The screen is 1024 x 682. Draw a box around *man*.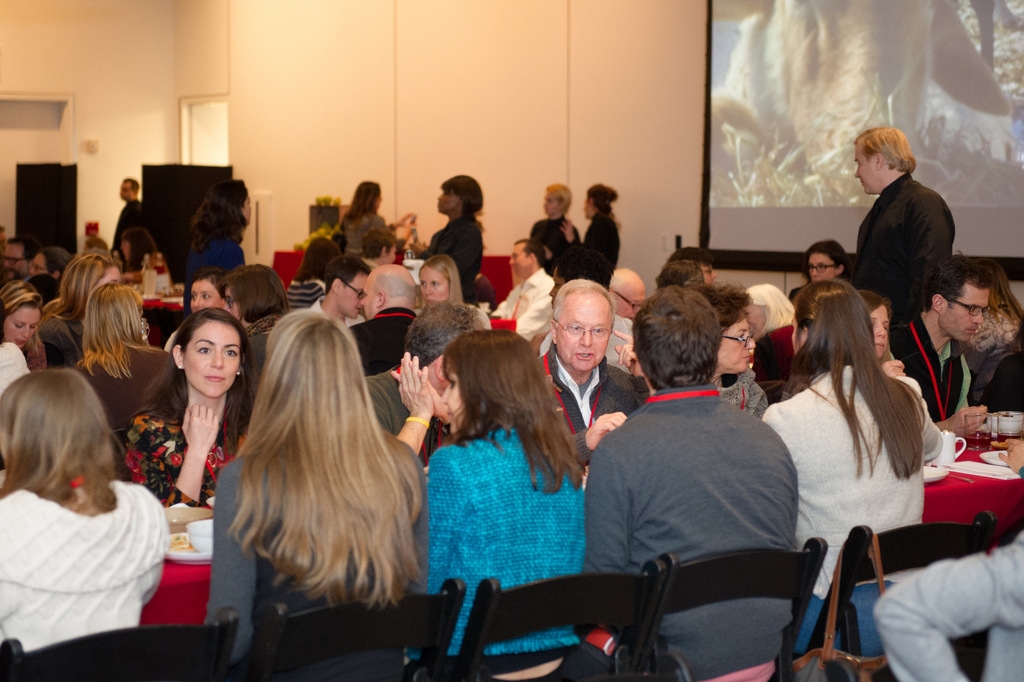
BBox(308, 254, 374, 325).
